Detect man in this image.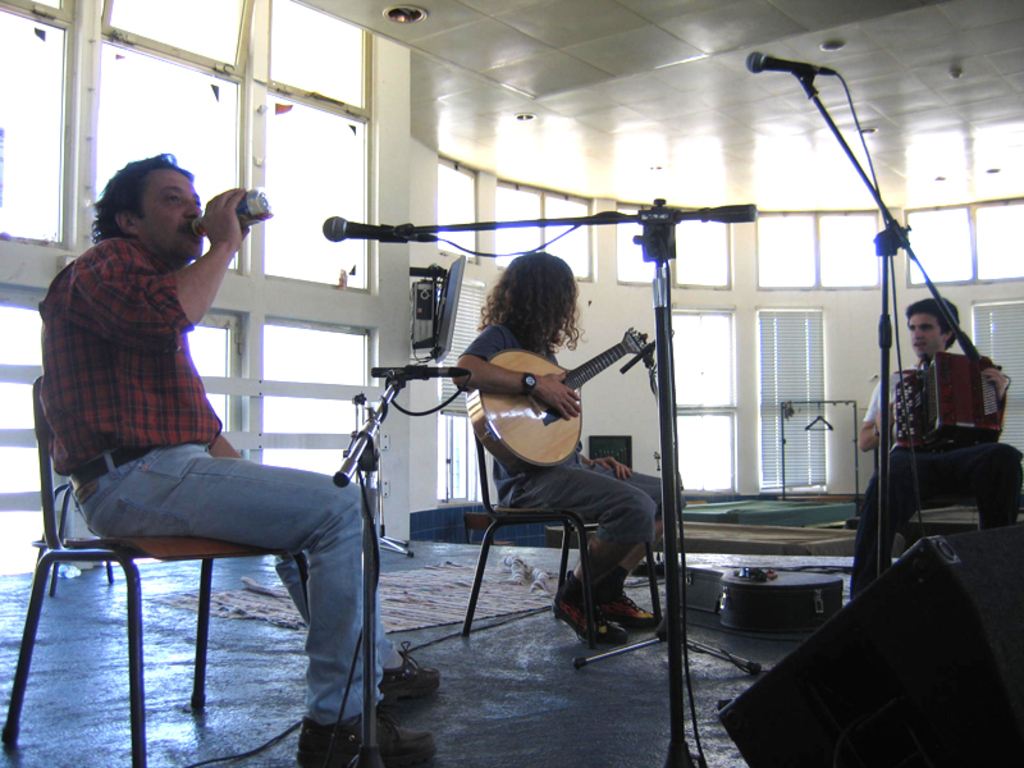
Detection: (left=847, top=292, right=1023, bottom=605).
